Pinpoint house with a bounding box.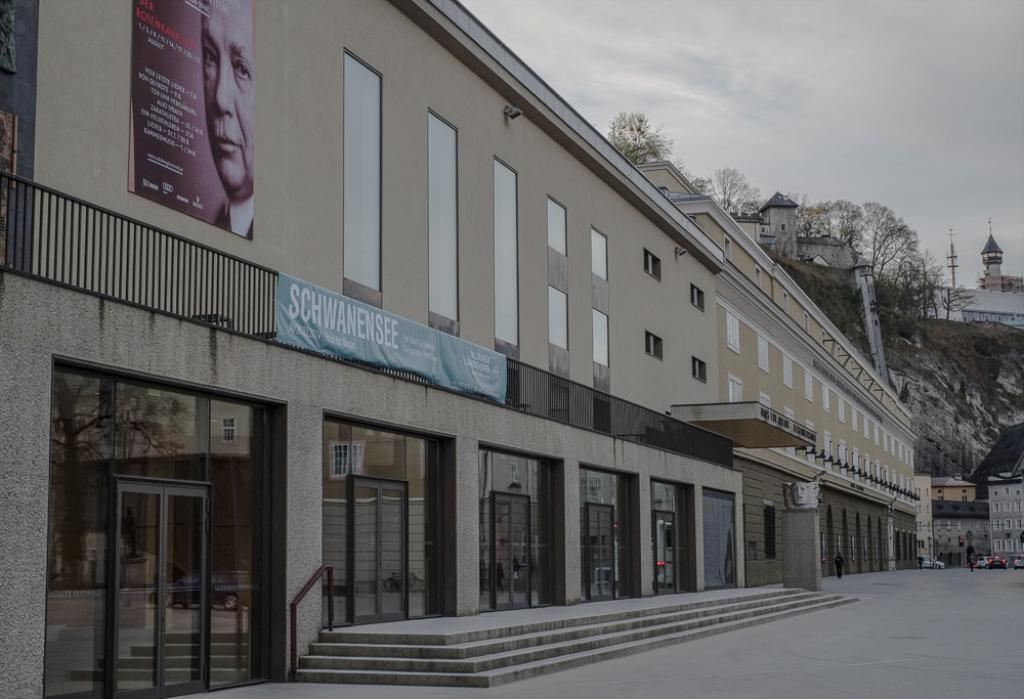
[798, 231, 861, 268].
